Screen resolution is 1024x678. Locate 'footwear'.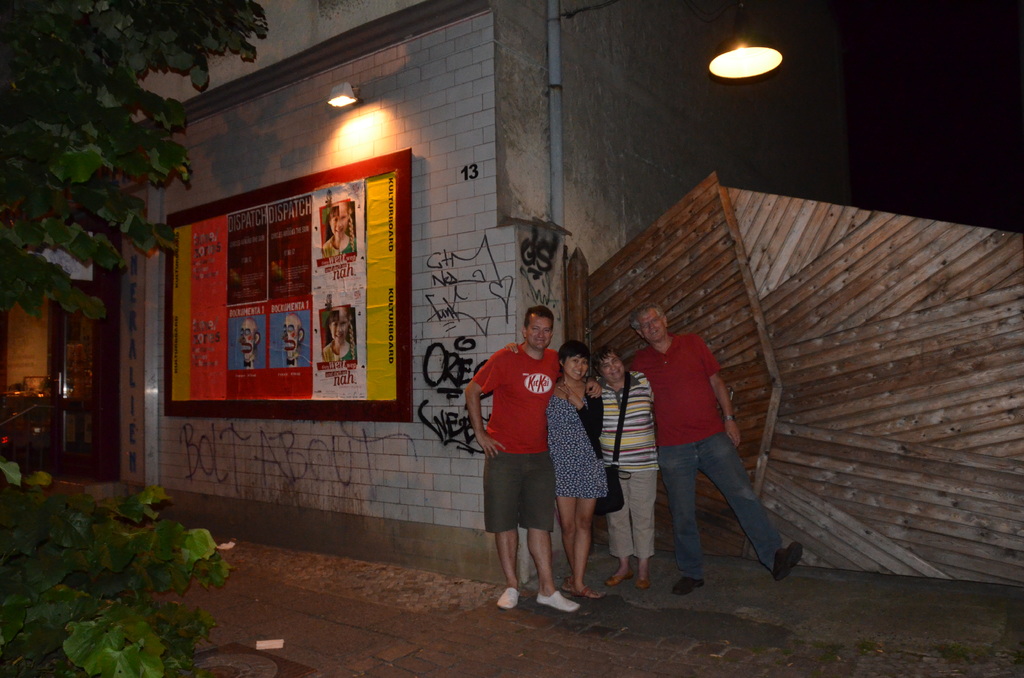
(left=673, top=576, right=705, bottom=595).
